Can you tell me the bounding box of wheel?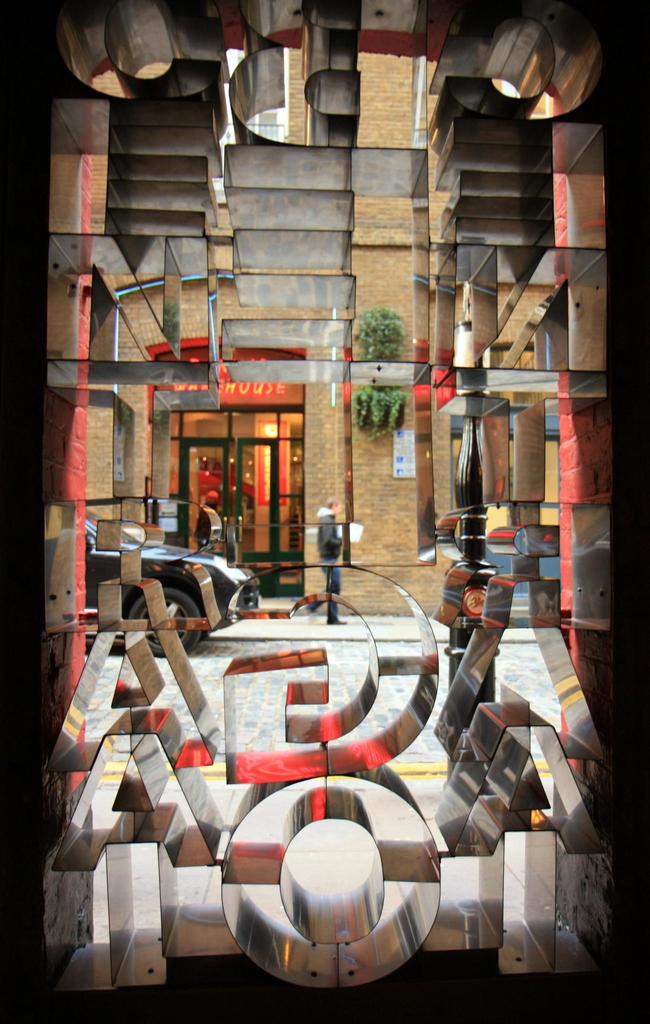
{"x1": 126, "y1": 588, "x2": 199, "y2": 656}.
